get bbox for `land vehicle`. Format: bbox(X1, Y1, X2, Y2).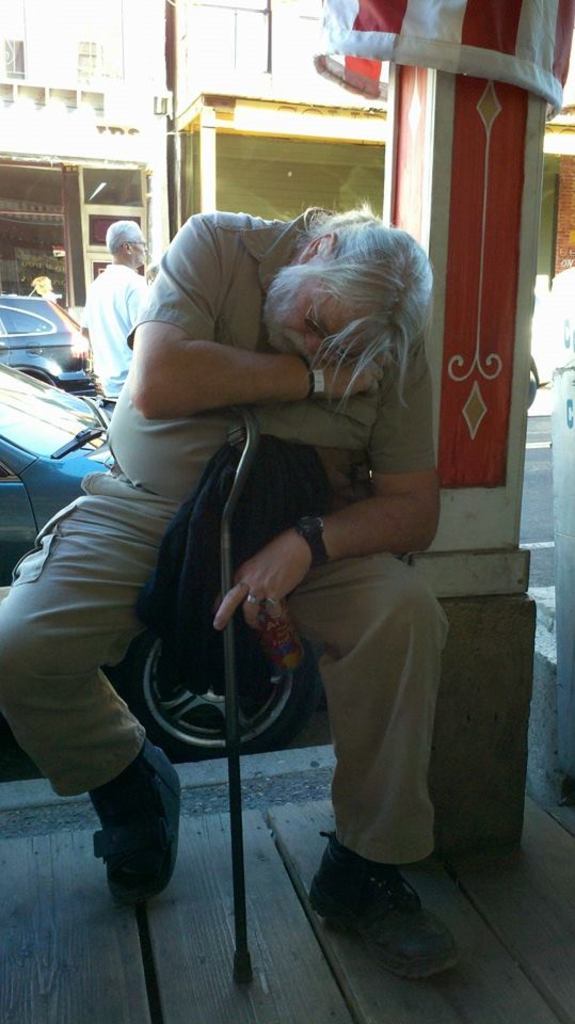
bbox(1, 275, 92, 382).
